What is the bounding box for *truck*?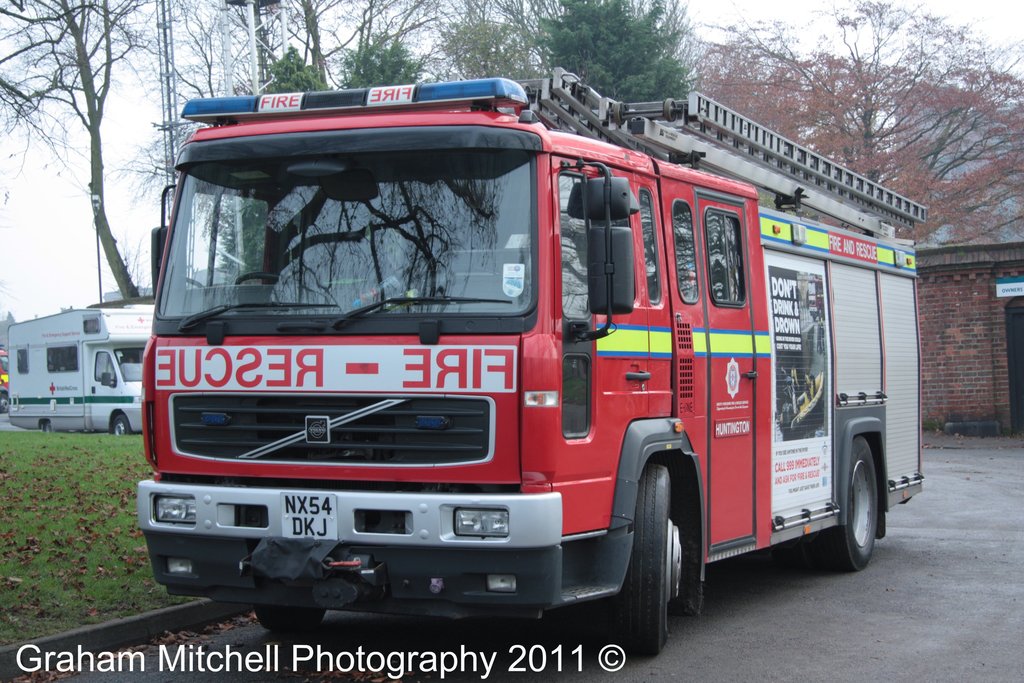
bbox(143, 65, 902, 662).
